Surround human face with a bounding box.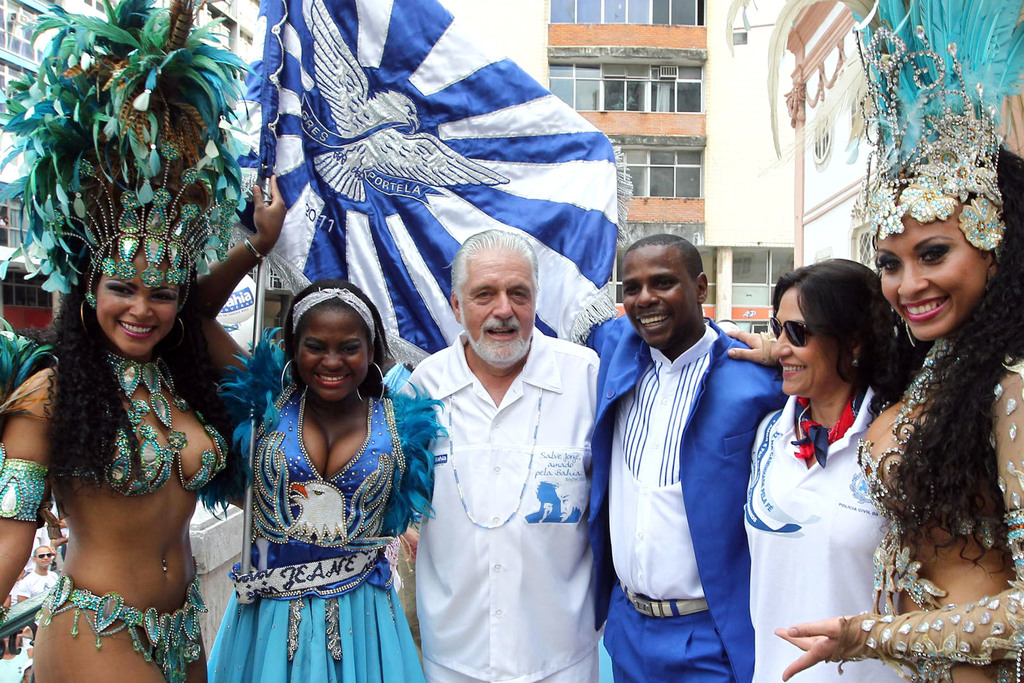
bbox(300, 312, 369, 403).
